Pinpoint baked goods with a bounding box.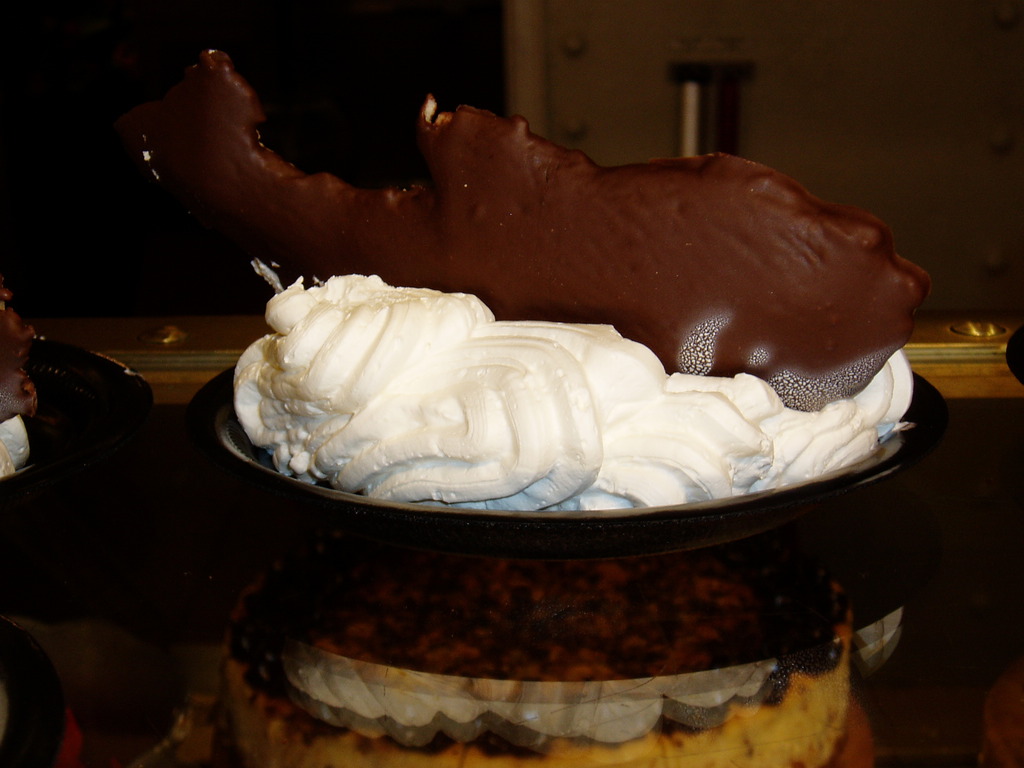
108,41,935,419.
